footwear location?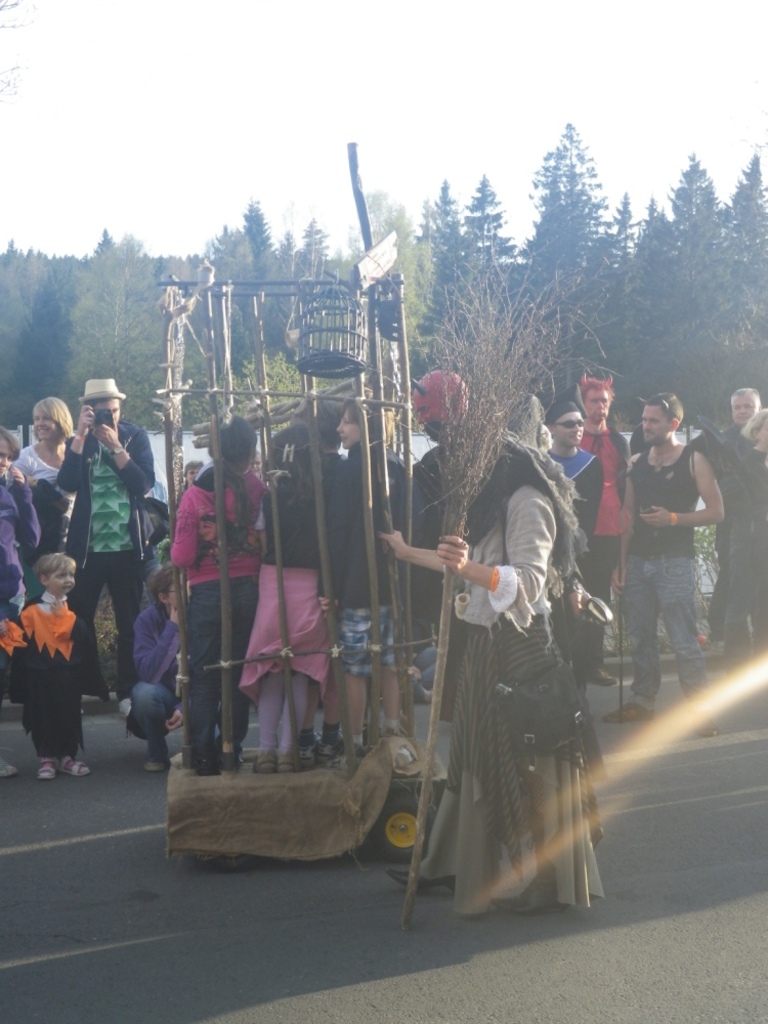
rect(196, 758, 222, 779)
